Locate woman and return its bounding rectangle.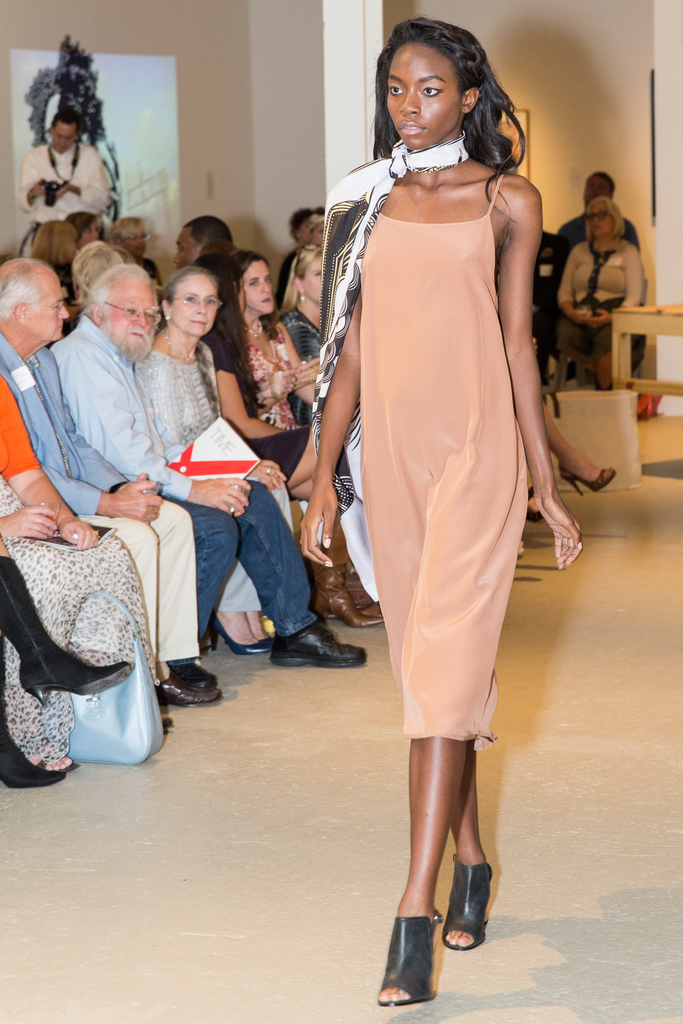
[297,20,589,1005].
